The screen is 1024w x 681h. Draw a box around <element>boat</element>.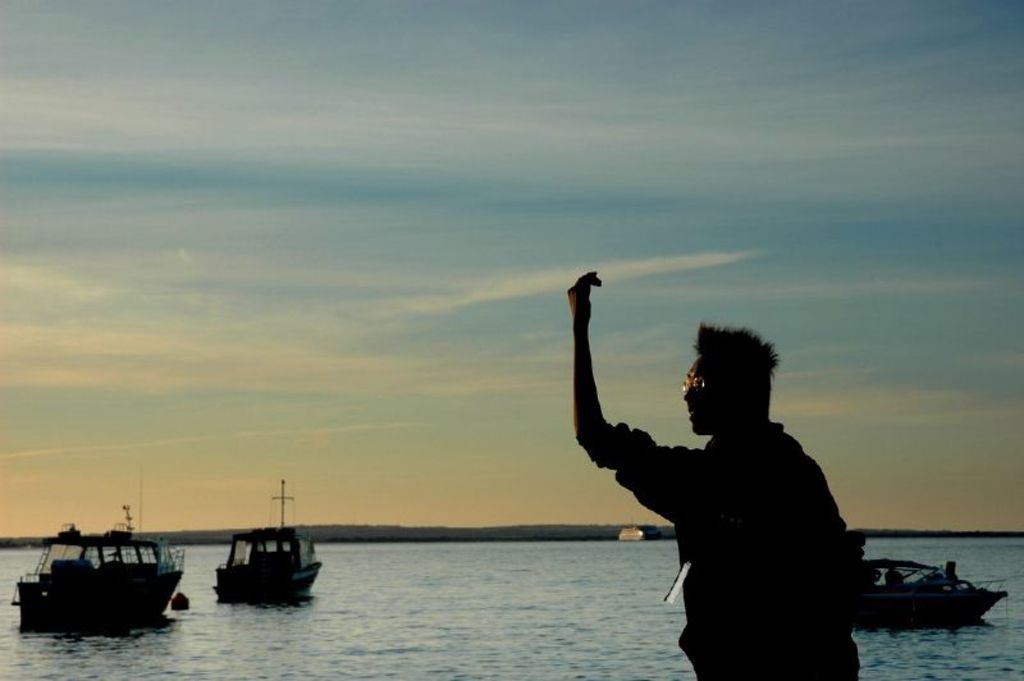
l=852, t=550, r=1009, b=629.
